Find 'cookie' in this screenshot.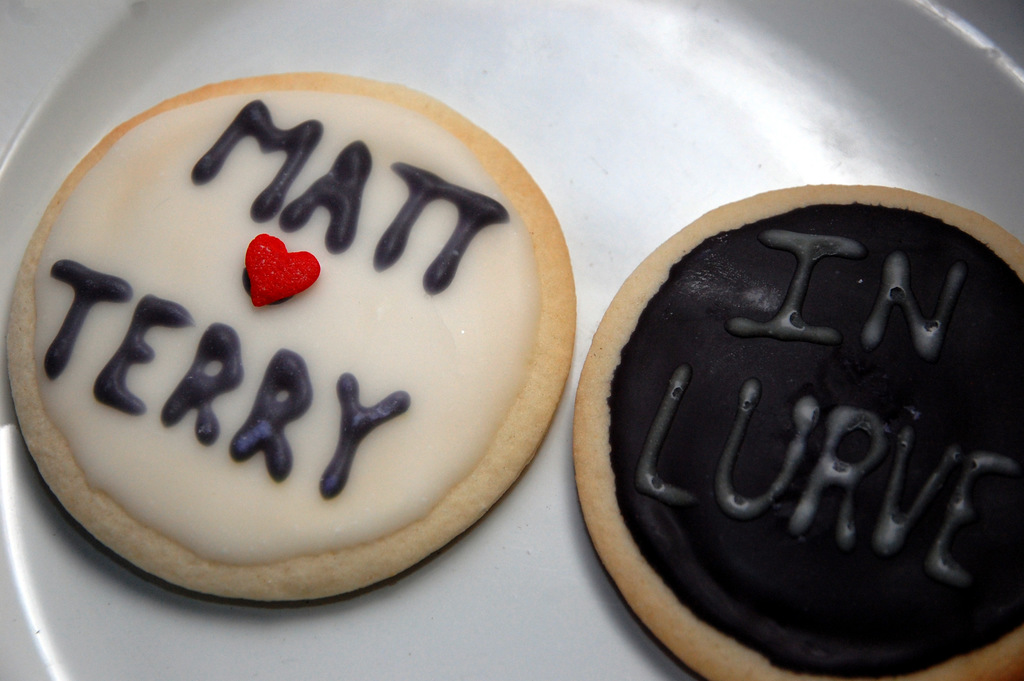
The bounding box for 'cookie' is select_region(1, 66, 579, 611).
